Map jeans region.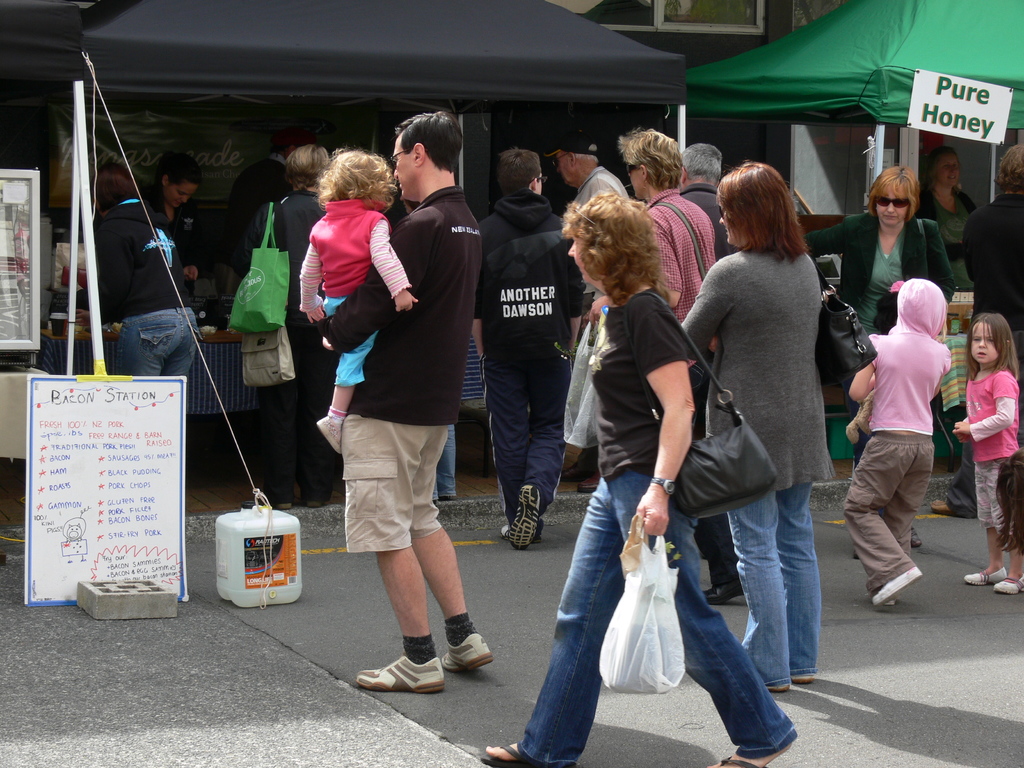
Mapped to box(737, 490, 831, 688).
